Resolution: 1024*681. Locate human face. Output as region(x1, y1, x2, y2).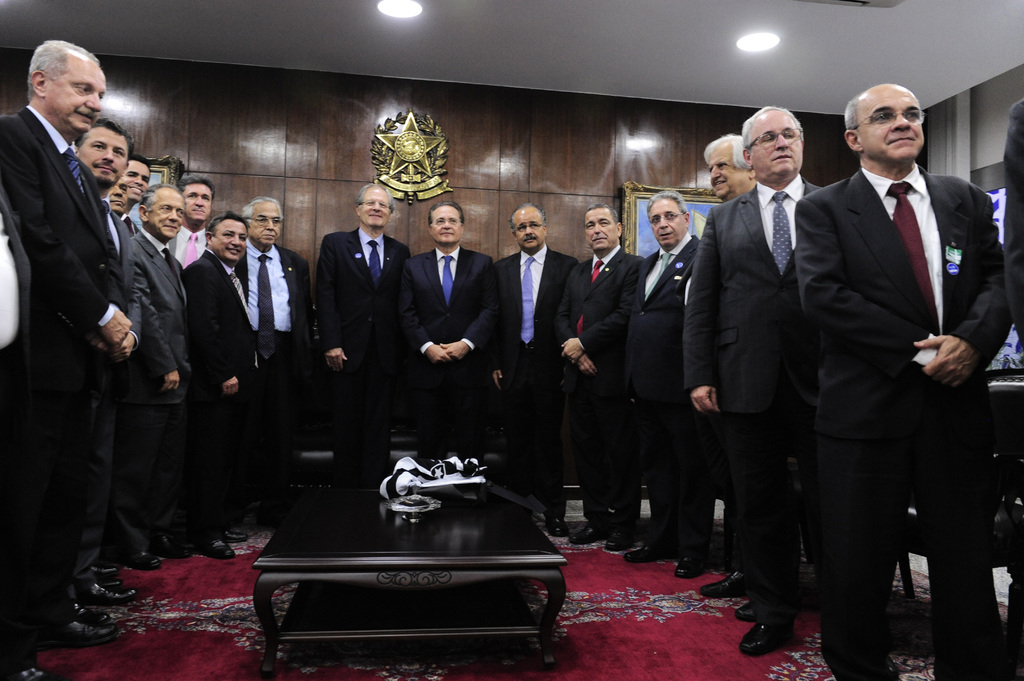
region(246, 203, 282, 246).
